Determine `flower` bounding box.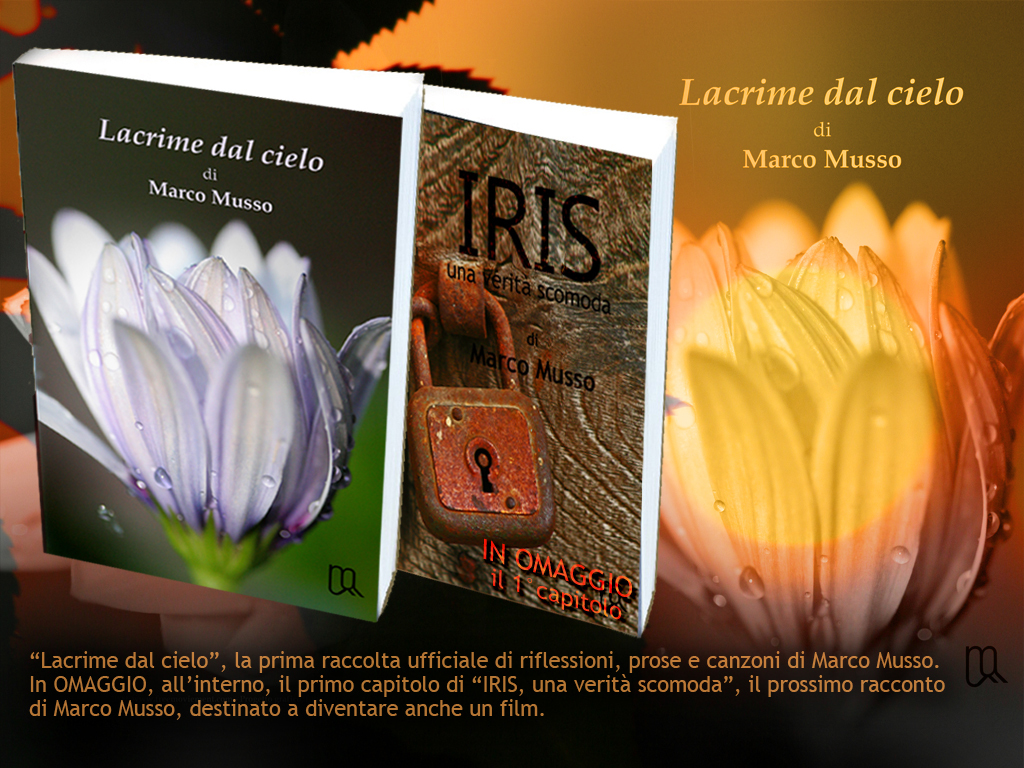
Determined: rect(652, 180, 1023, 660).
